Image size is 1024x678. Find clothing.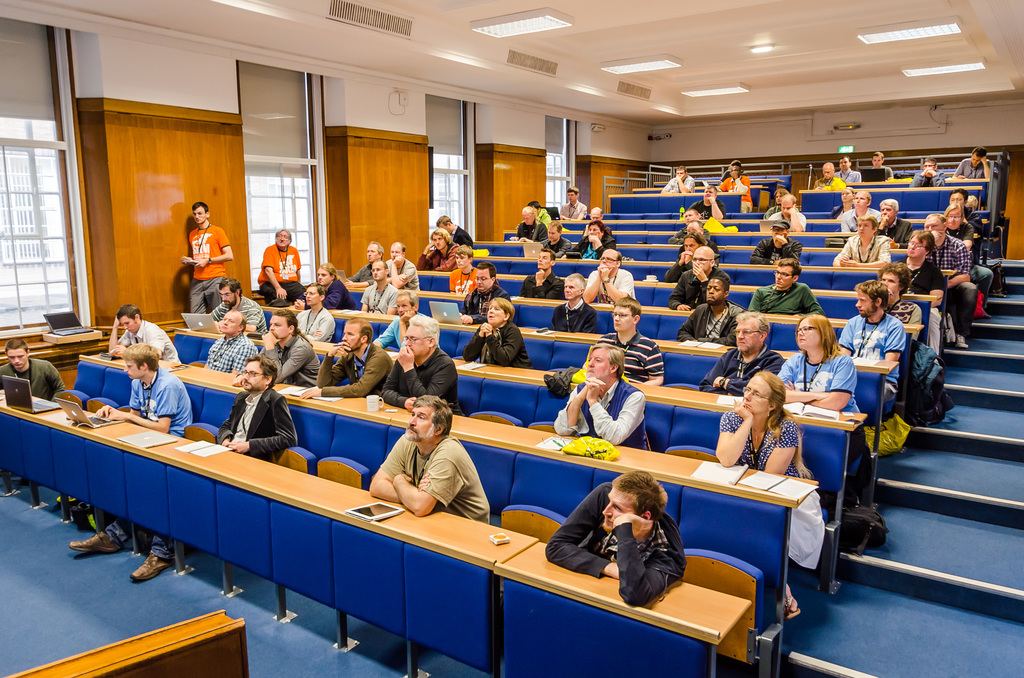
left=416, top=241, right=459, bottom=269.
